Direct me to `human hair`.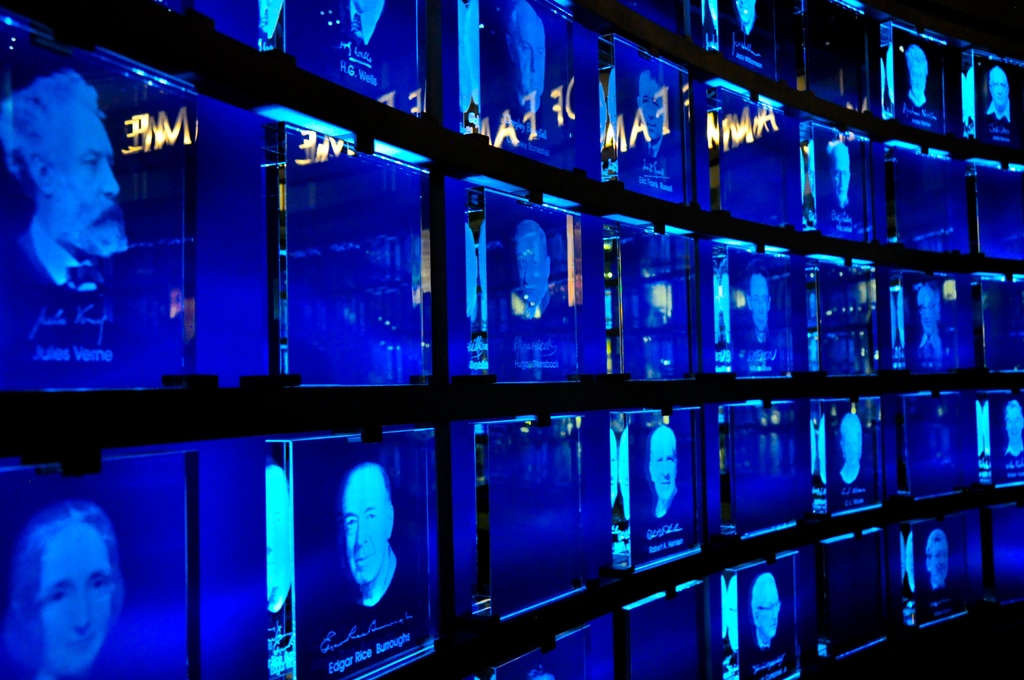
Direction: pyautogui.locateOnScreen(989, 65, 1008, 91).
